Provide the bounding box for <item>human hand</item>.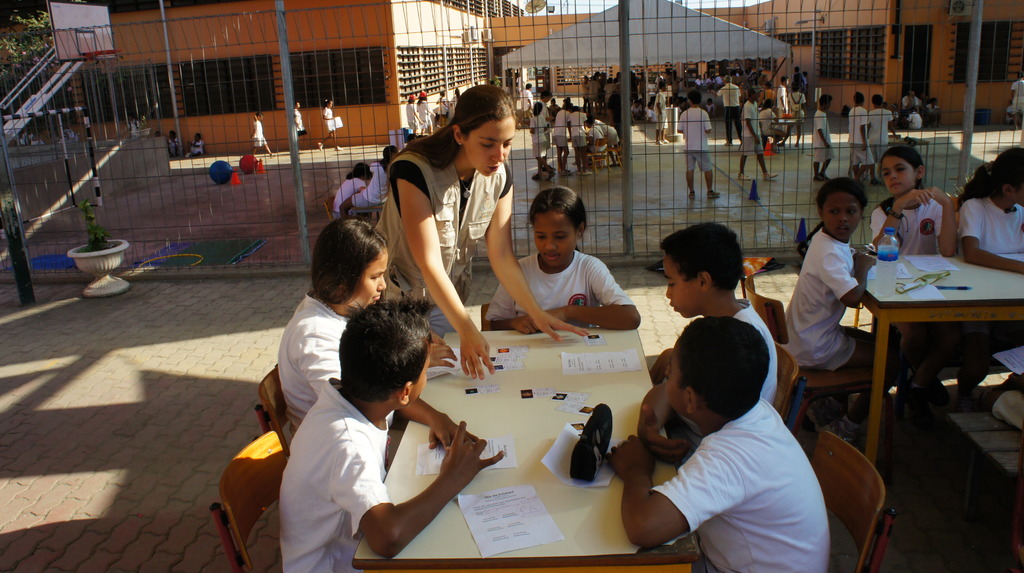
(539,309,568,322).
